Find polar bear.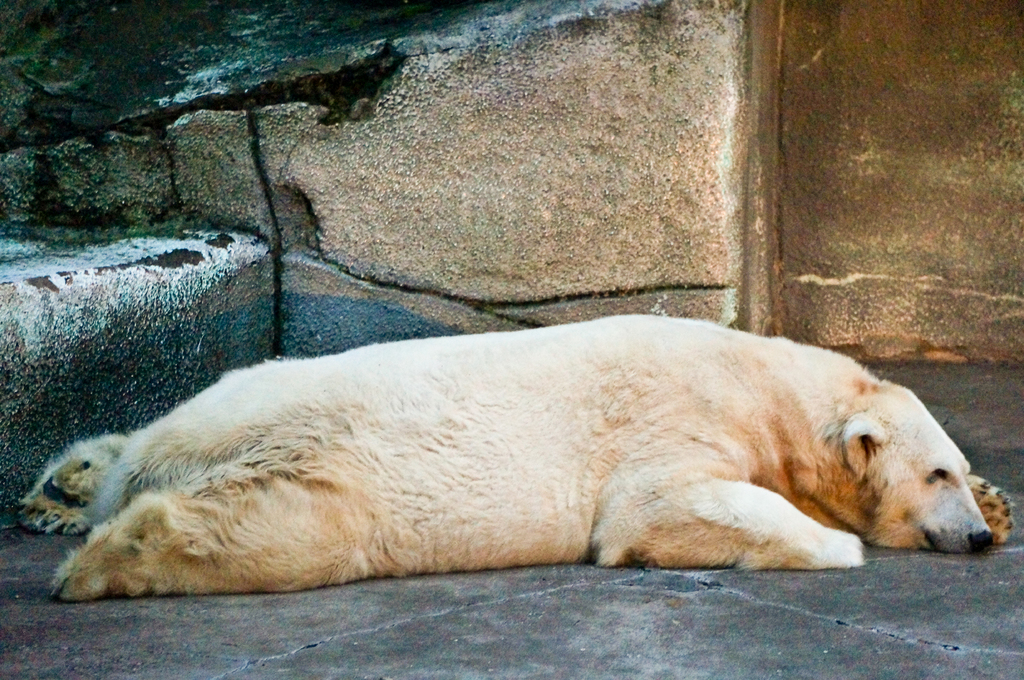
[26,308,988,602].
